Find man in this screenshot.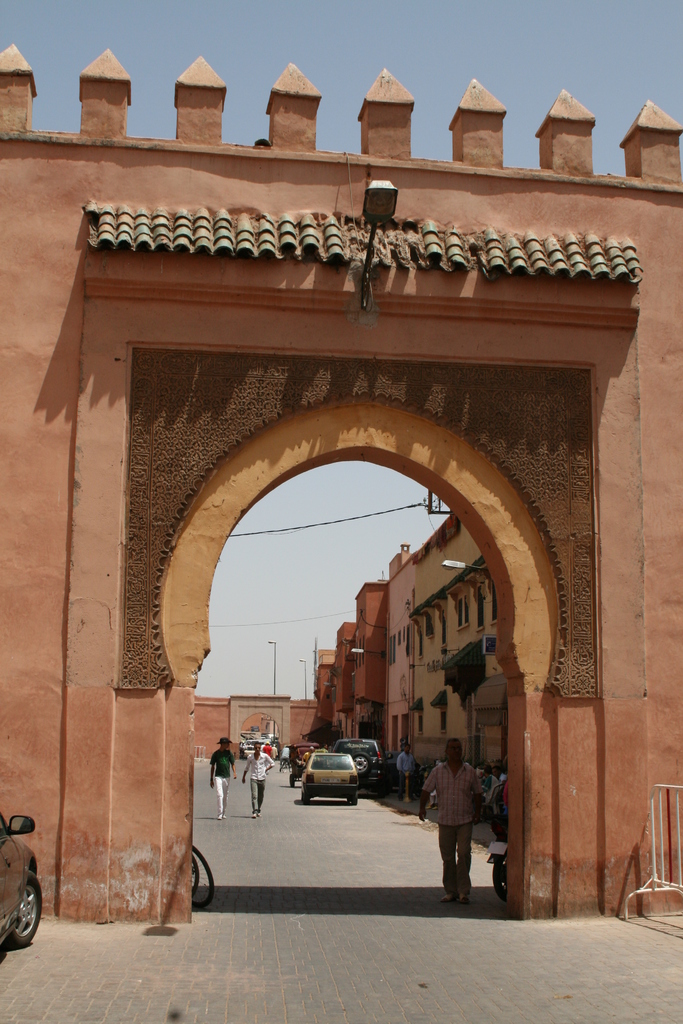
The bounding box for man is [left=415, top=733, right=488, bottom=890].
